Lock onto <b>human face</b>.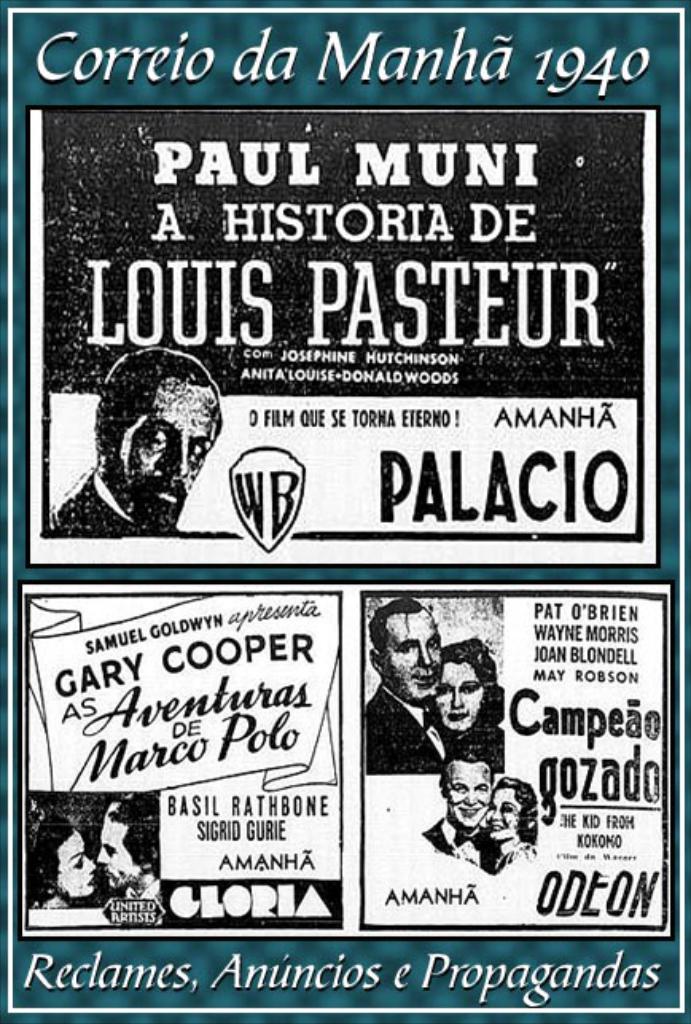
Locked: box=[51, 836, 92, 895].
